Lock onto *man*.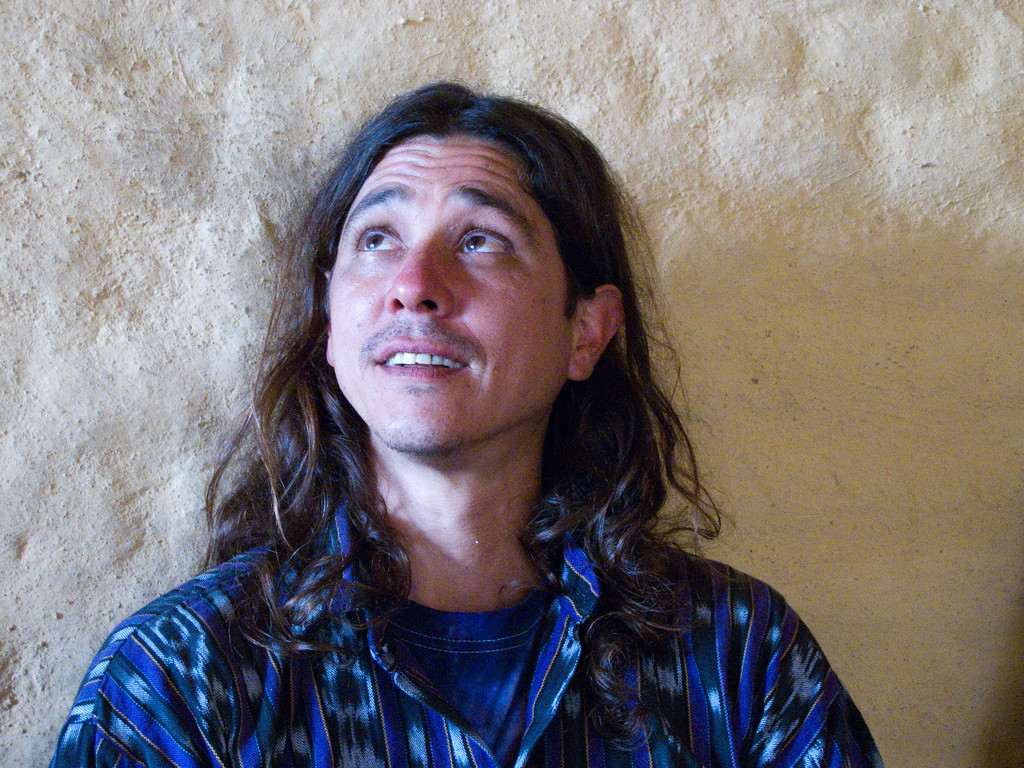
Locked: region(61, 65, 904, 762).
